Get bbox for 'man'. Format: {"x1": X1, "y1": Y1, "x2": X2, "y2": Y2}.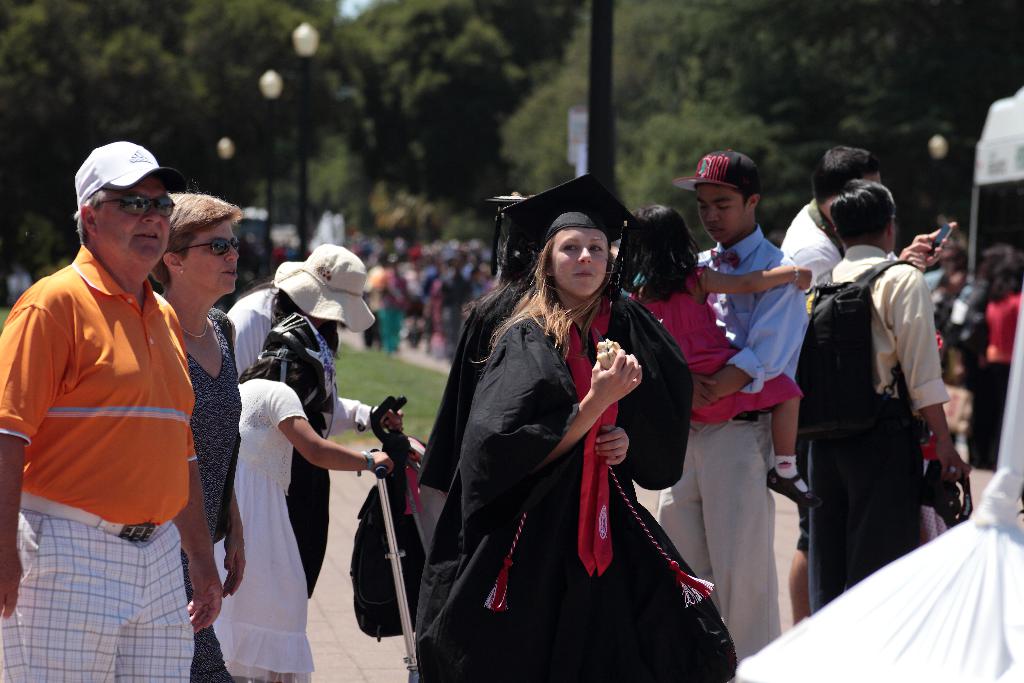
{"x1": 779, "y1": 147, "x2": 886, "y2": 622}.
